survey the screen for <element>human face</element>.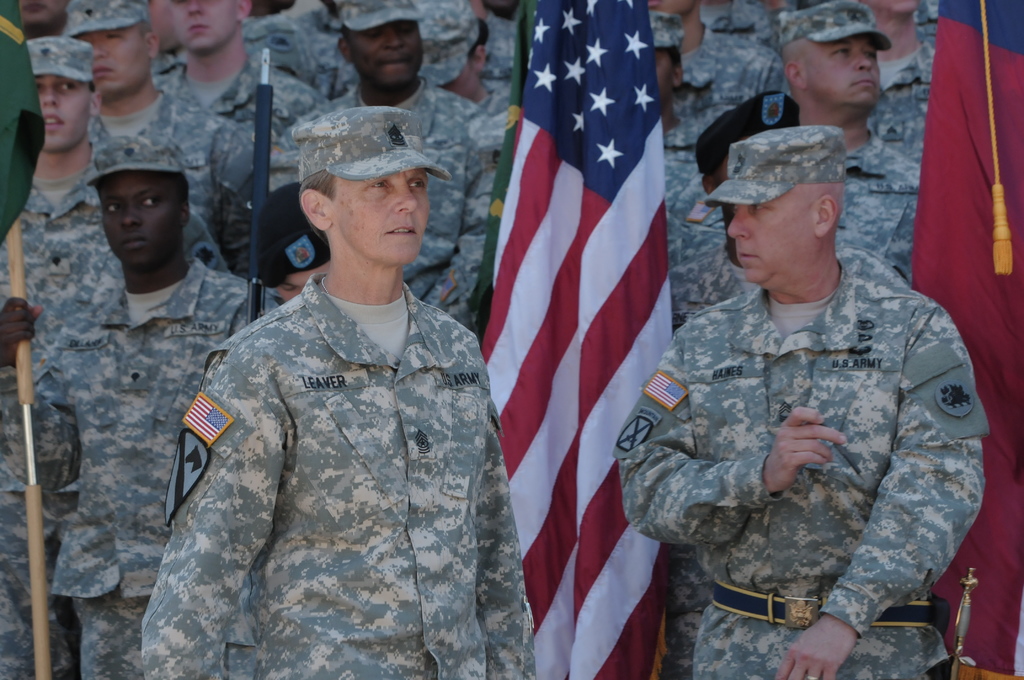
Survey found: [x1=655, y1=48, x2=671, y2=103].
